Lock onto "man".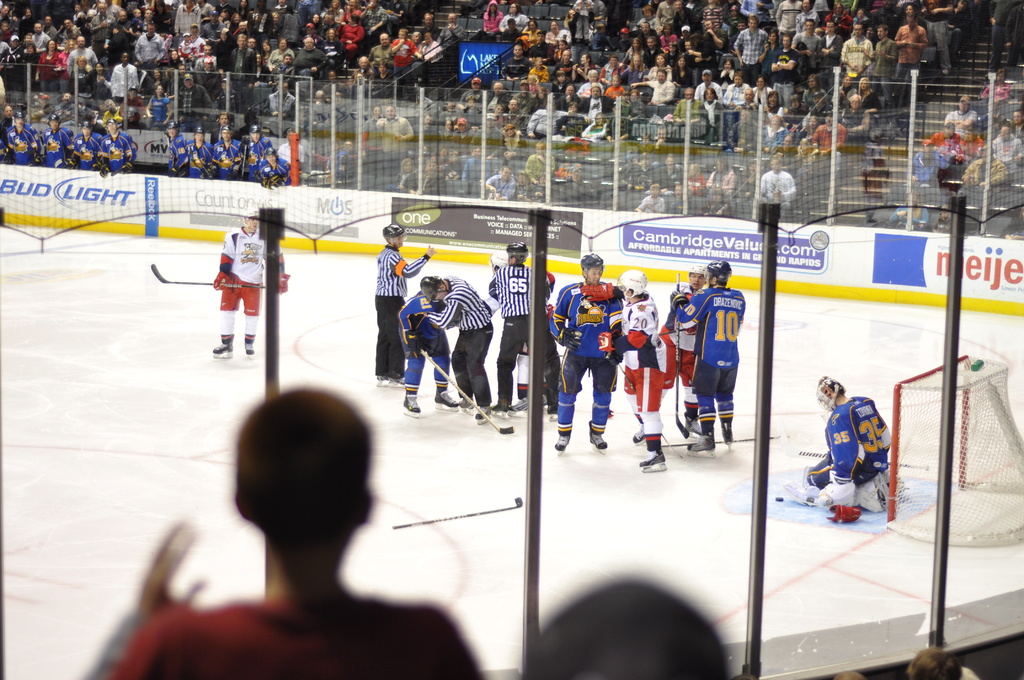
Locked: 0/3/9/22.
